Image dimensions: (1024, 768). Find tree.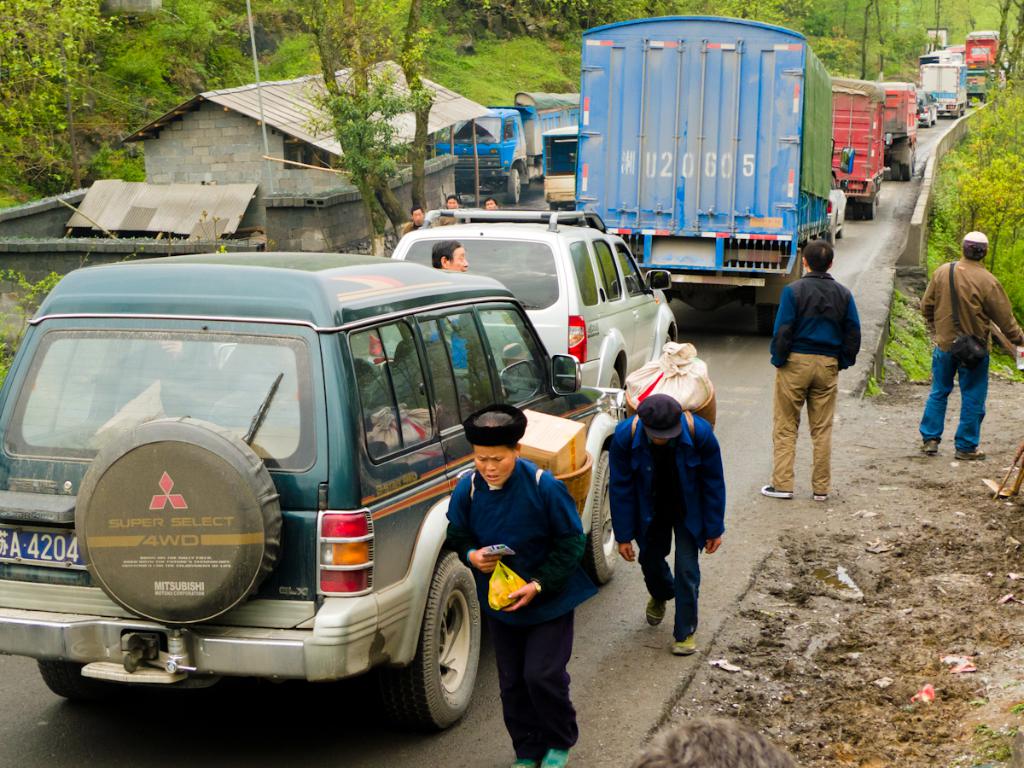
[296,0,446,244].
